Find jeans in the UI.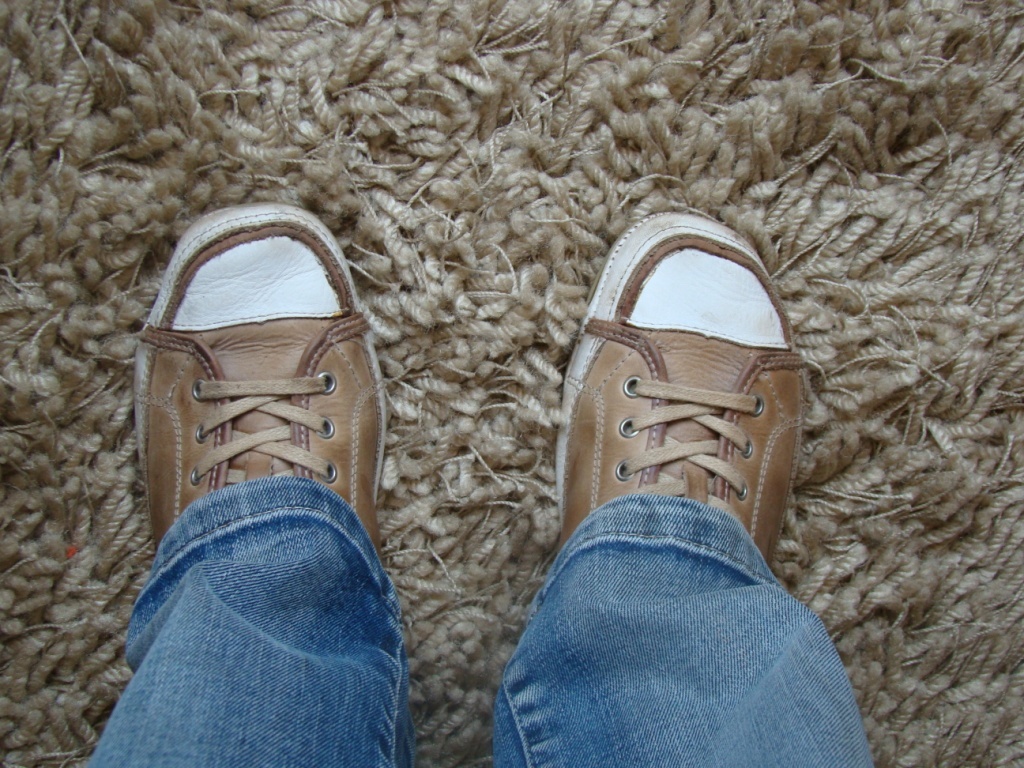
UI element at (87, 496, 881, 767).
